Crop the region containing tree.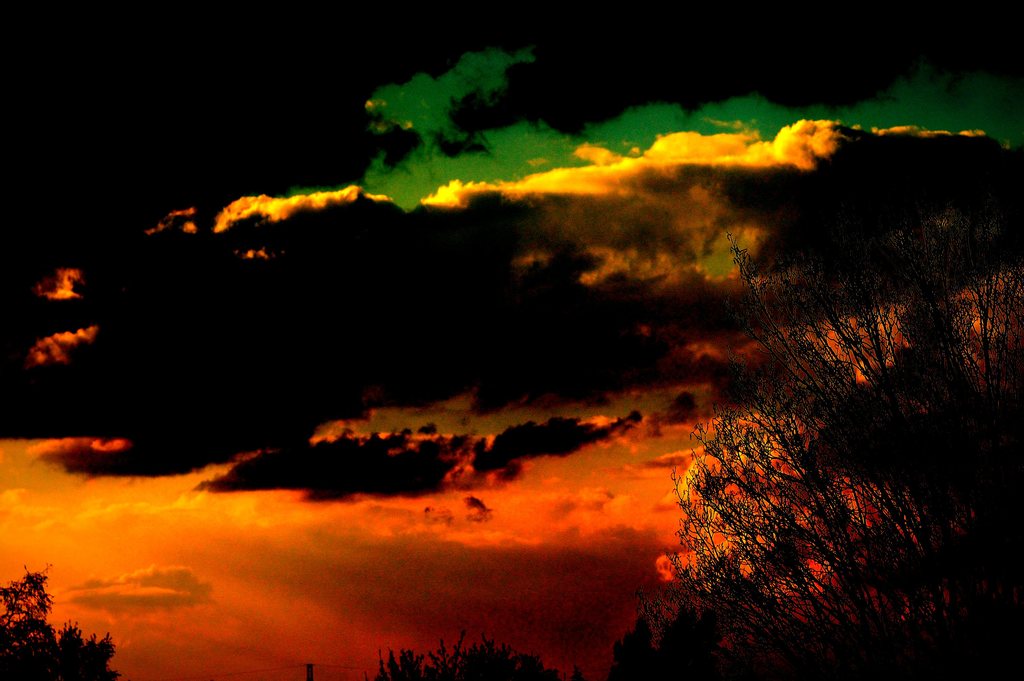
Crop region: [left=636, top=238, right=1023, bottom=668].
